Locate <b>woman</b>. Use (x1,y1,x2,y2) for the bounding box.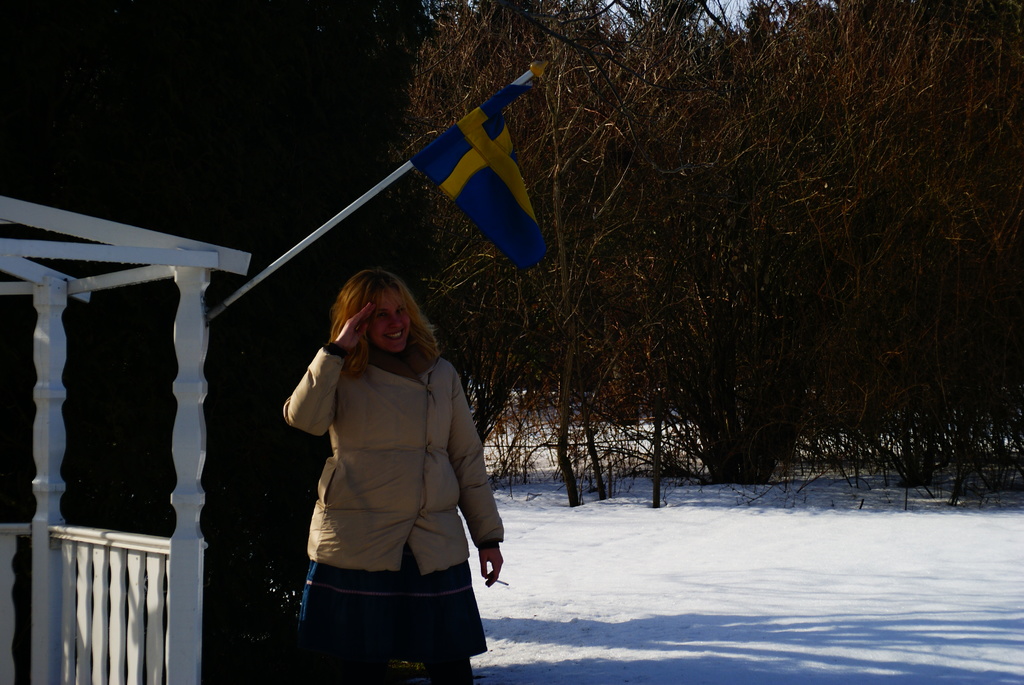
(261,244,503,670).
